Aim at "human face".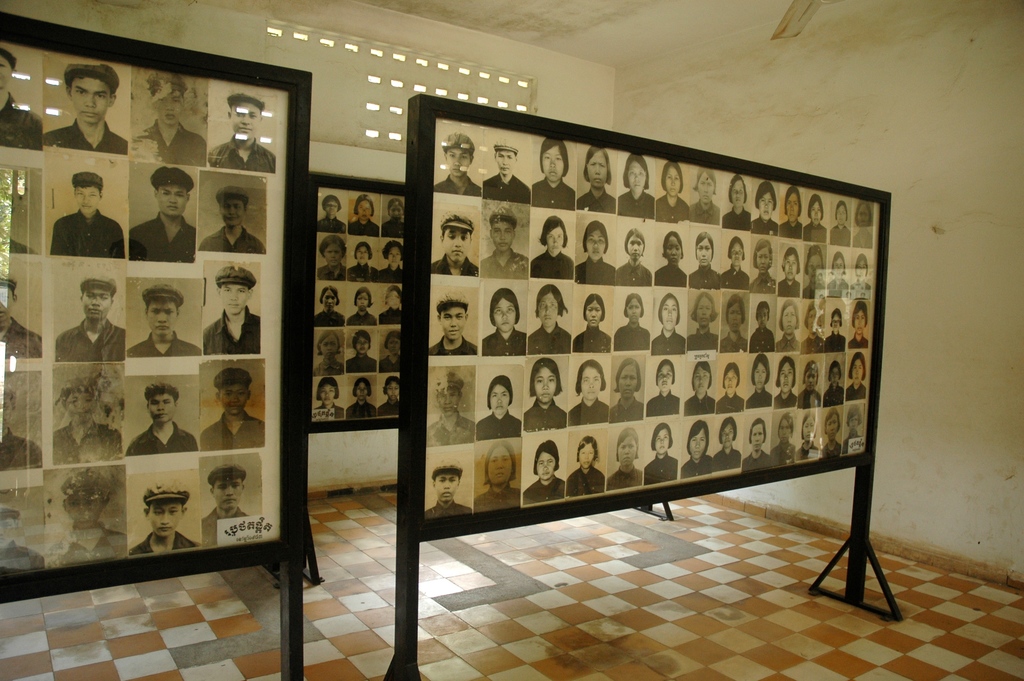
Aimed at region(70, 80, 113, 122).
